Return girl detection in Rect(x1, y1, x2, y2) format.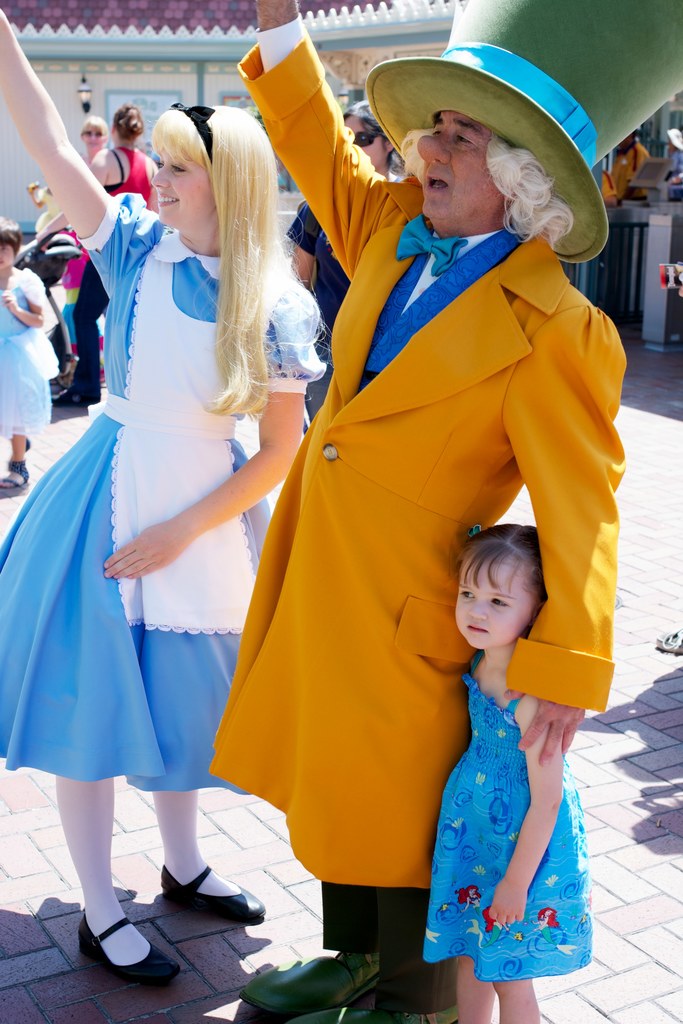
Rect(279, 89, 425, 430).
